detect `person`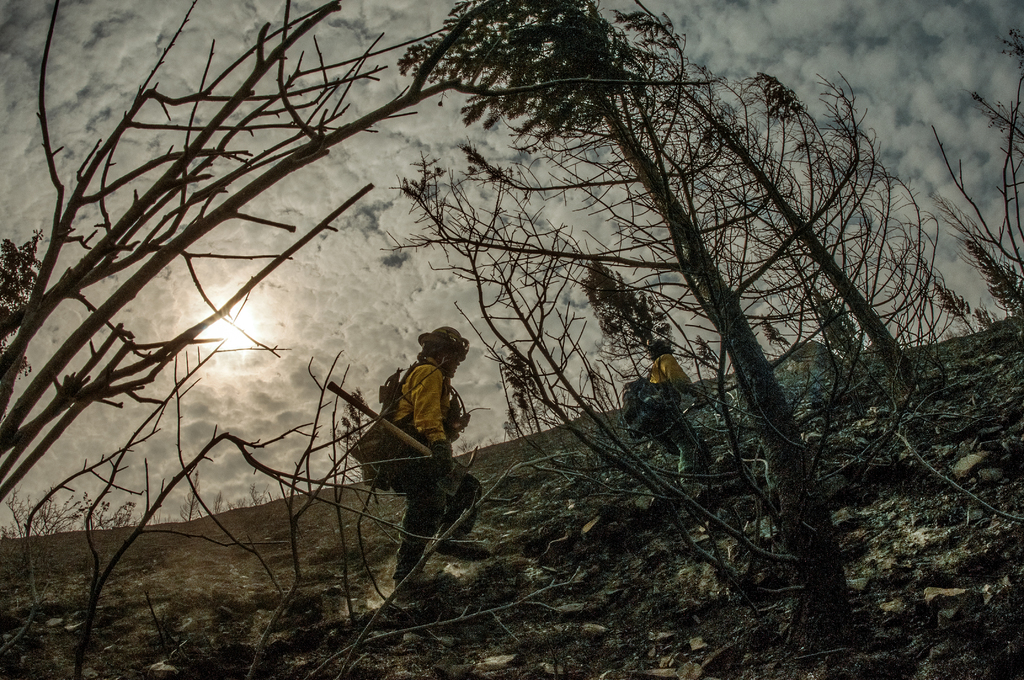
(left=652, top=336, right=705, bottom=491)
